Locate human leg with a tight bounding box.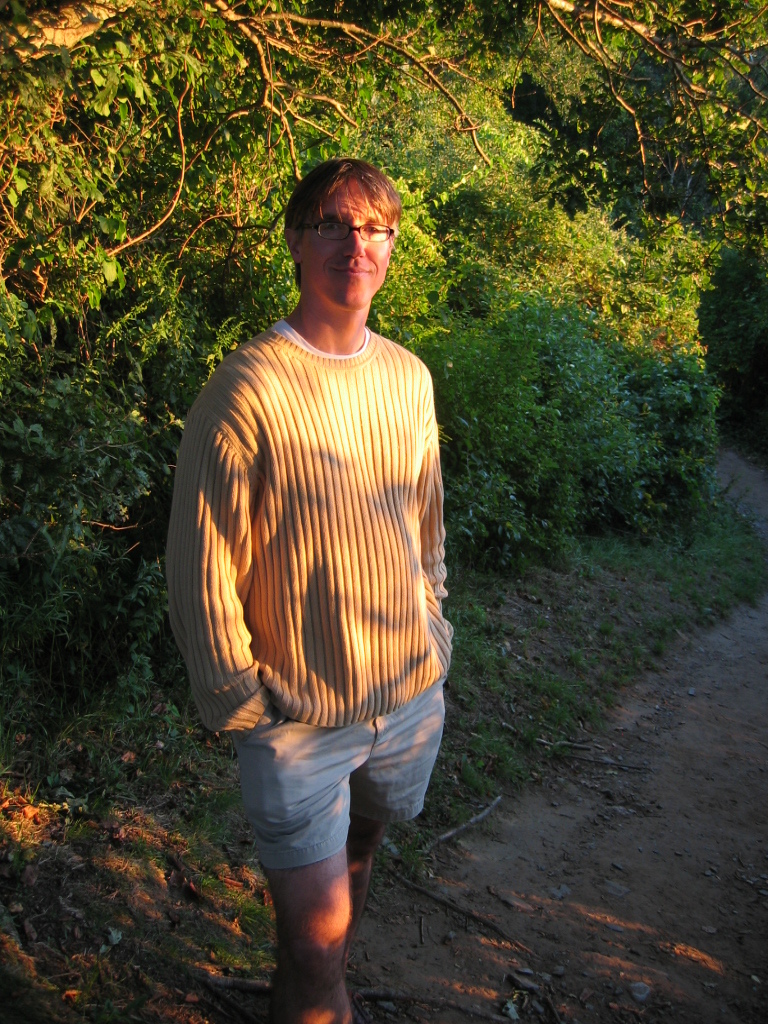
detection(240, 721, 359, 1023).
